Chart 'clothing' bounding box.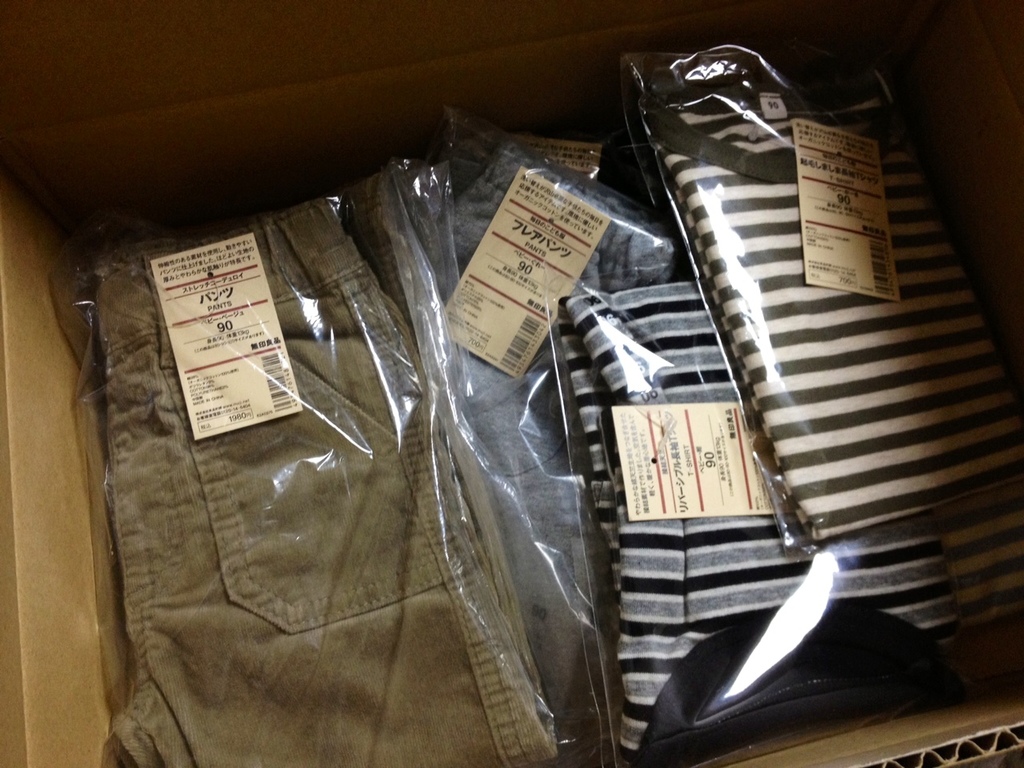
Charted: [82, 179, 562, 767].
